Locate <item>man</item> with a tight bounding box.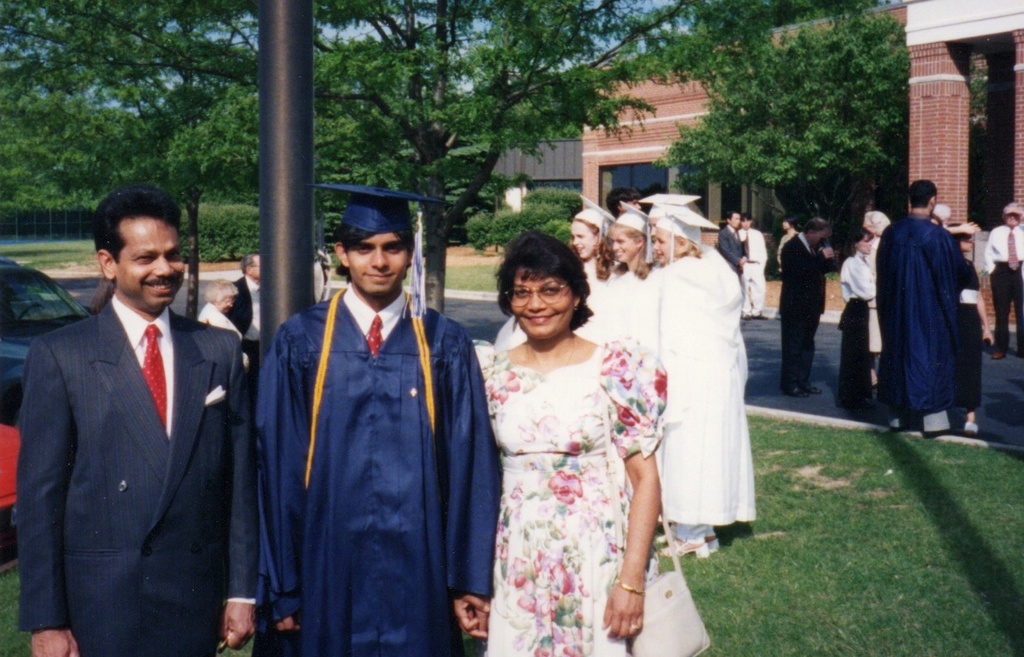
[left=986, top=201, right=1023, bottom=357].
